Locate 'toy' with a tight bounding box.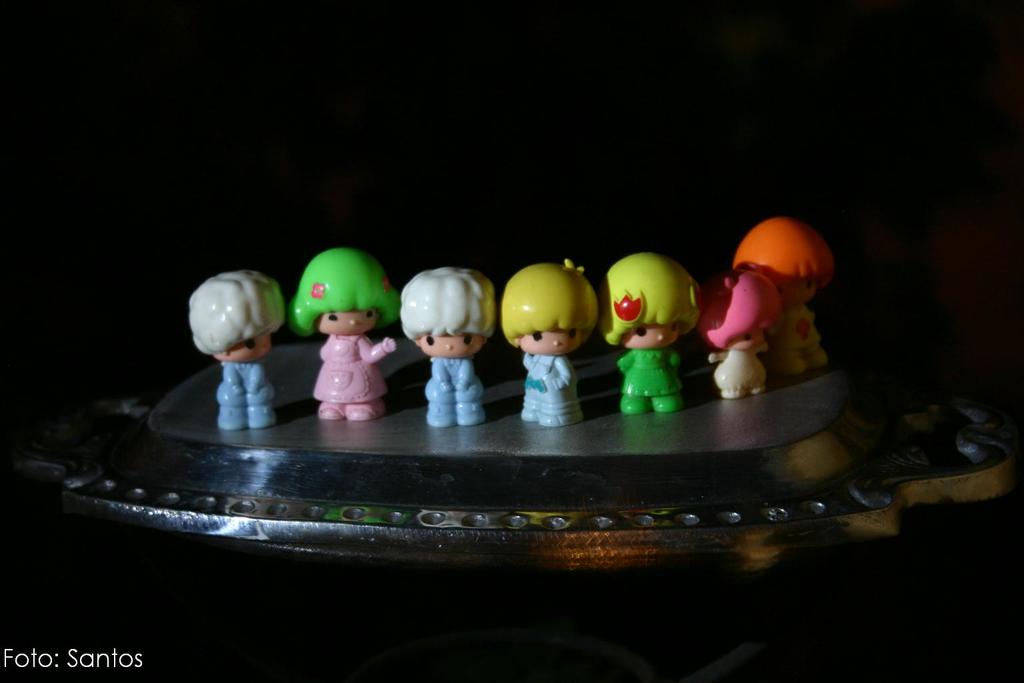
region(191, 273, 281, 431).
